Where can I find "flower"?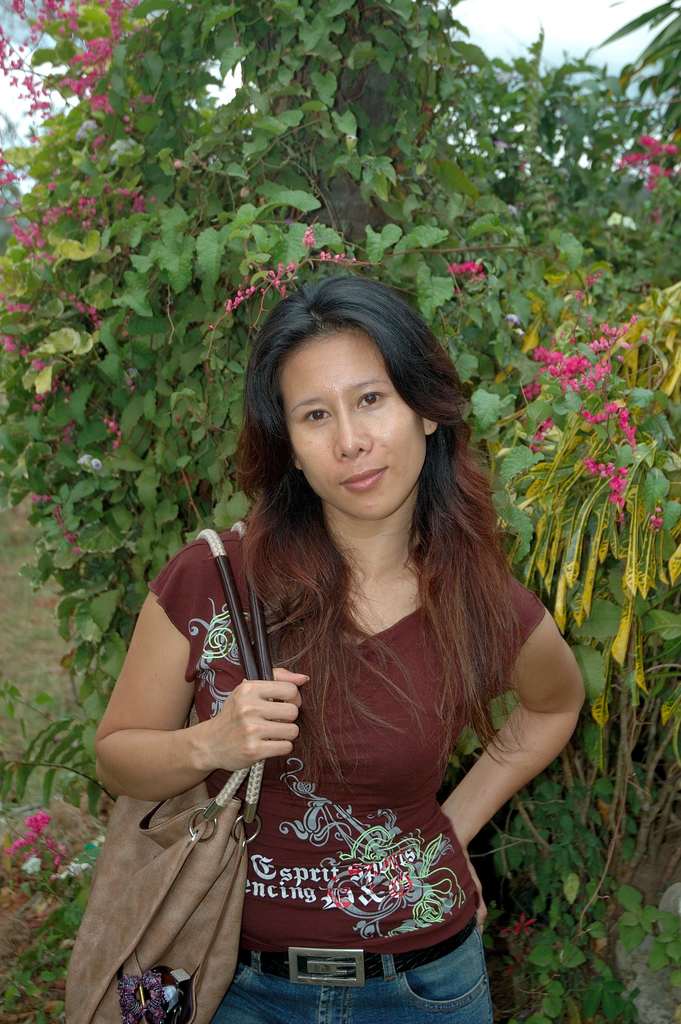
You can find it at bbox=[613, 128, 680, 196].
